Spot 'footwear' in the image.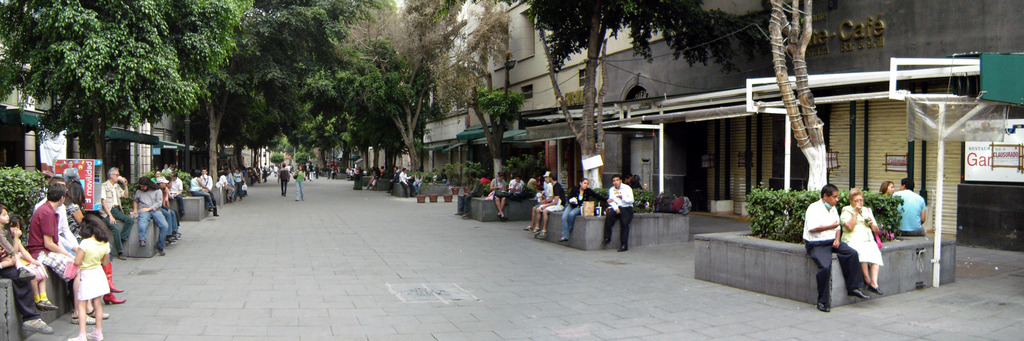
'footwear' found at 156, 247, 166, 257.
